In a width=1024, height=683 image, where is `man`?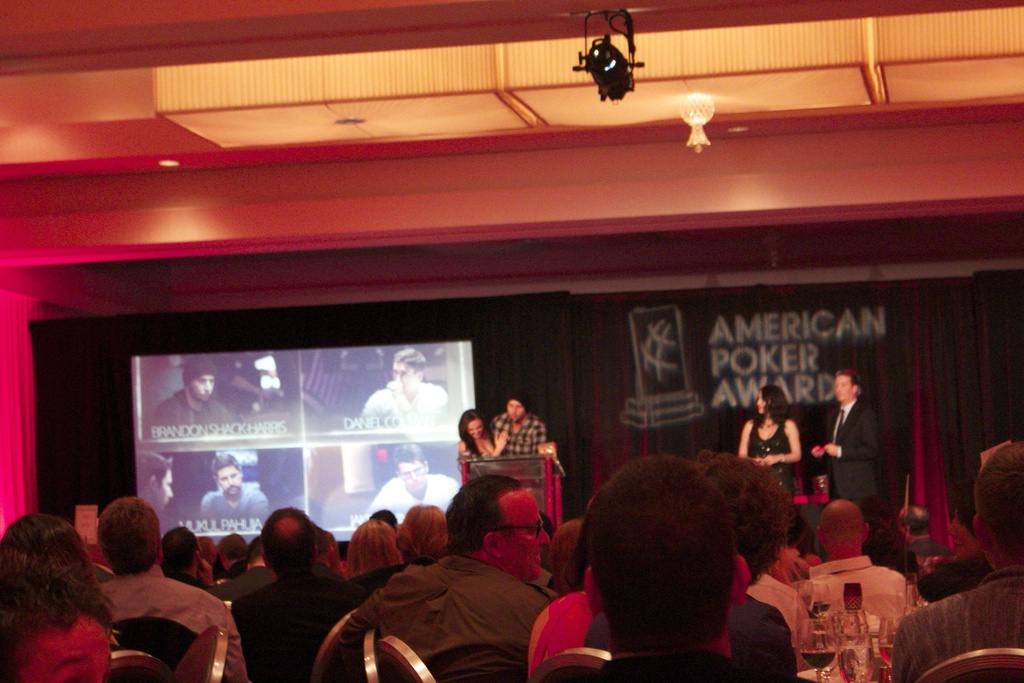
select_region(220, 507, 344, 669).
